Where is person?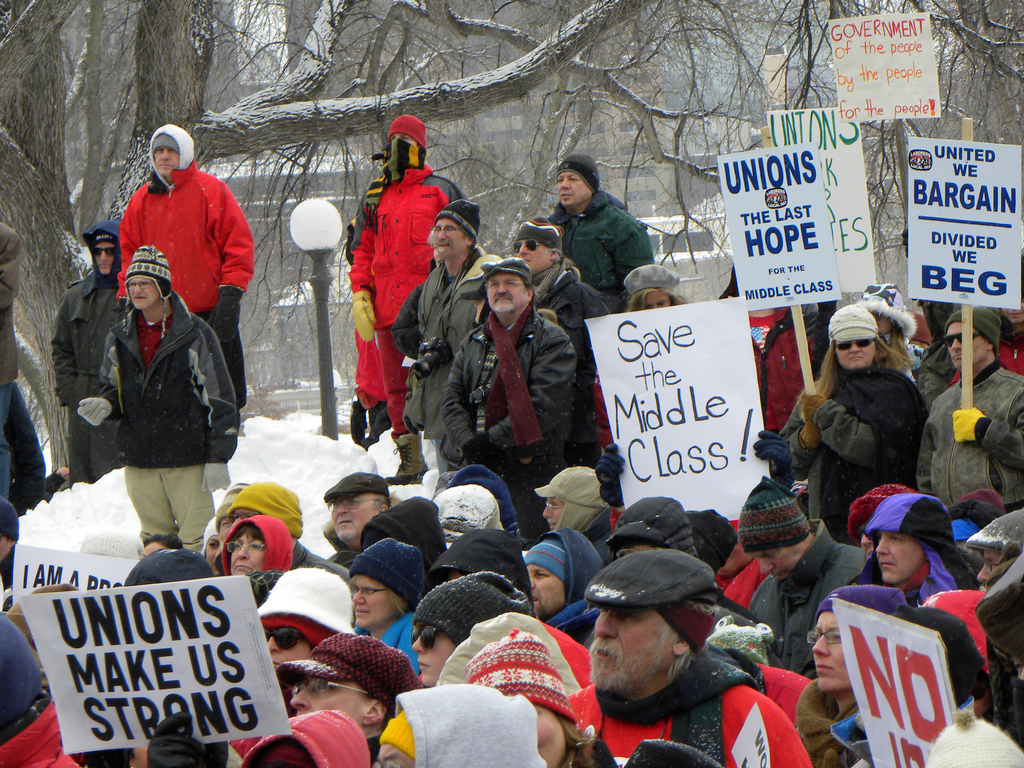
117 124 256 404.
